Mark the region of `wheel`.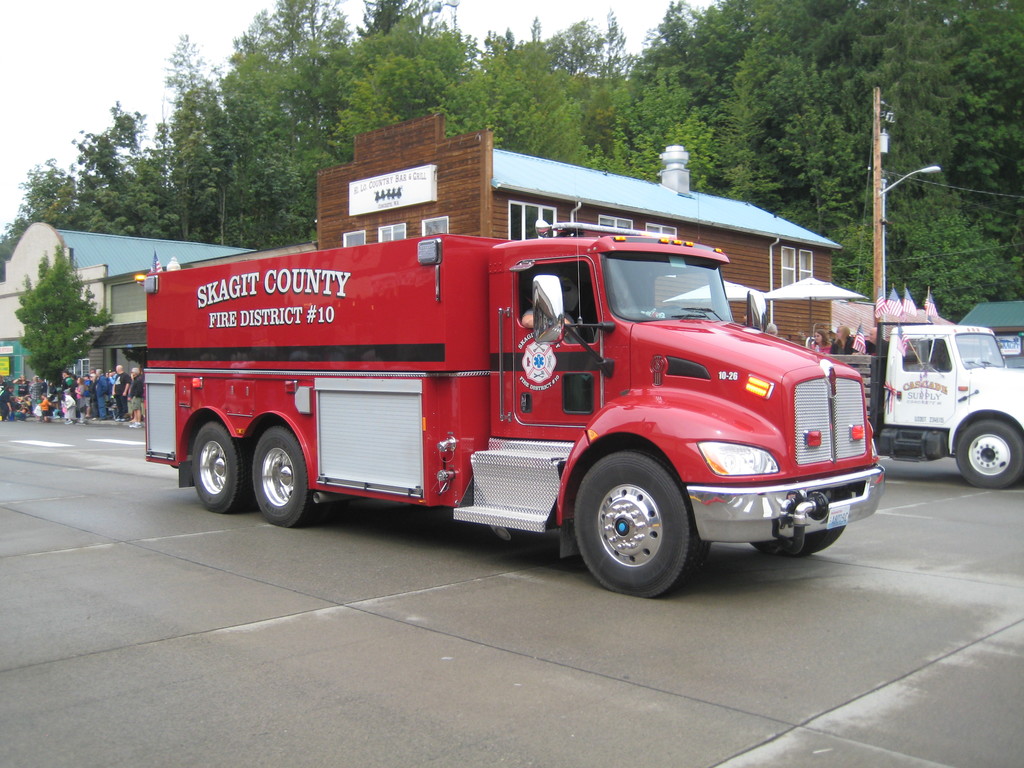
Region: BBox(189, 421, 257, 512).
